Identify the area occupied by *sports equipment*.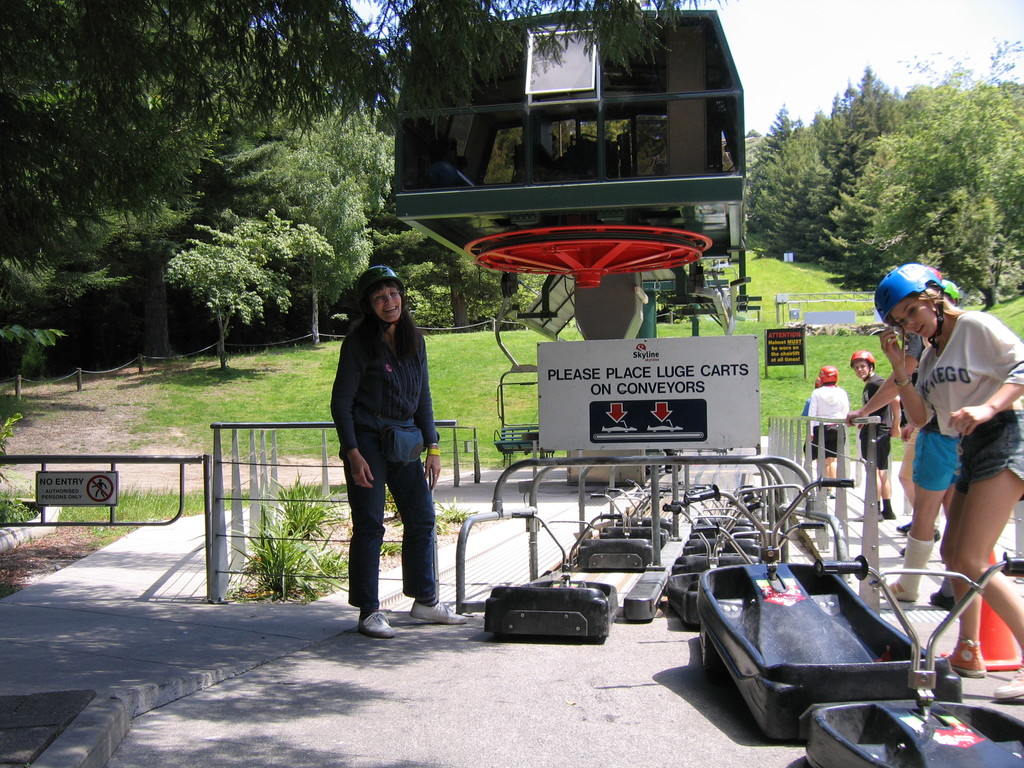
Area: detection(356, 610, 396, 639).
